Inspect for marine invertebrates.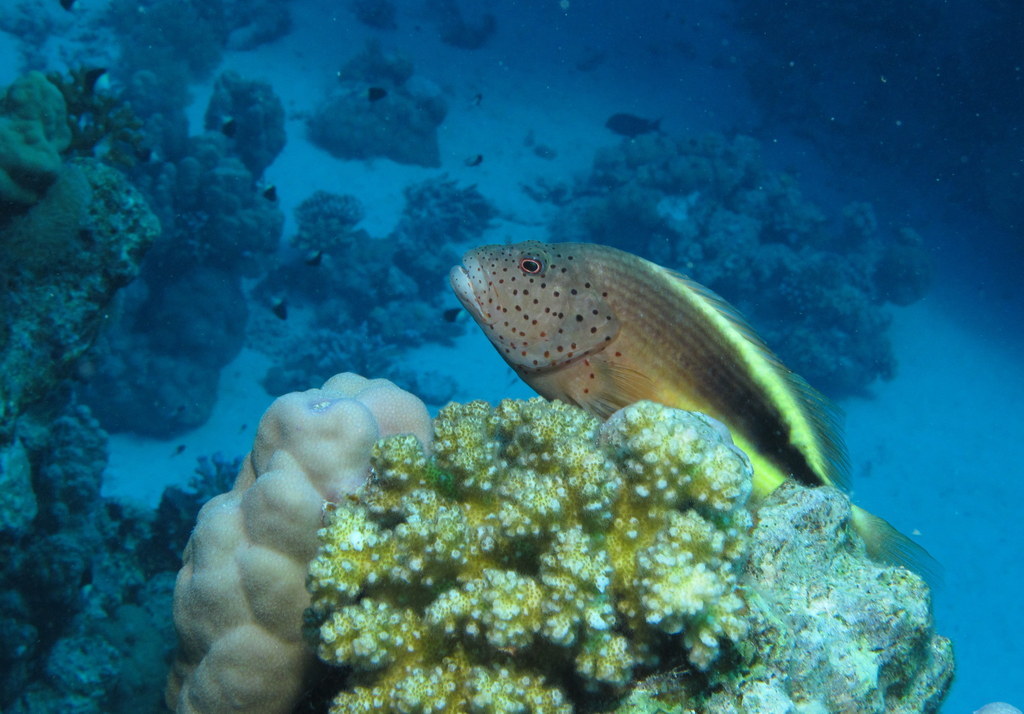
Inspection: <region>303, 394, 748, 713</region>.
